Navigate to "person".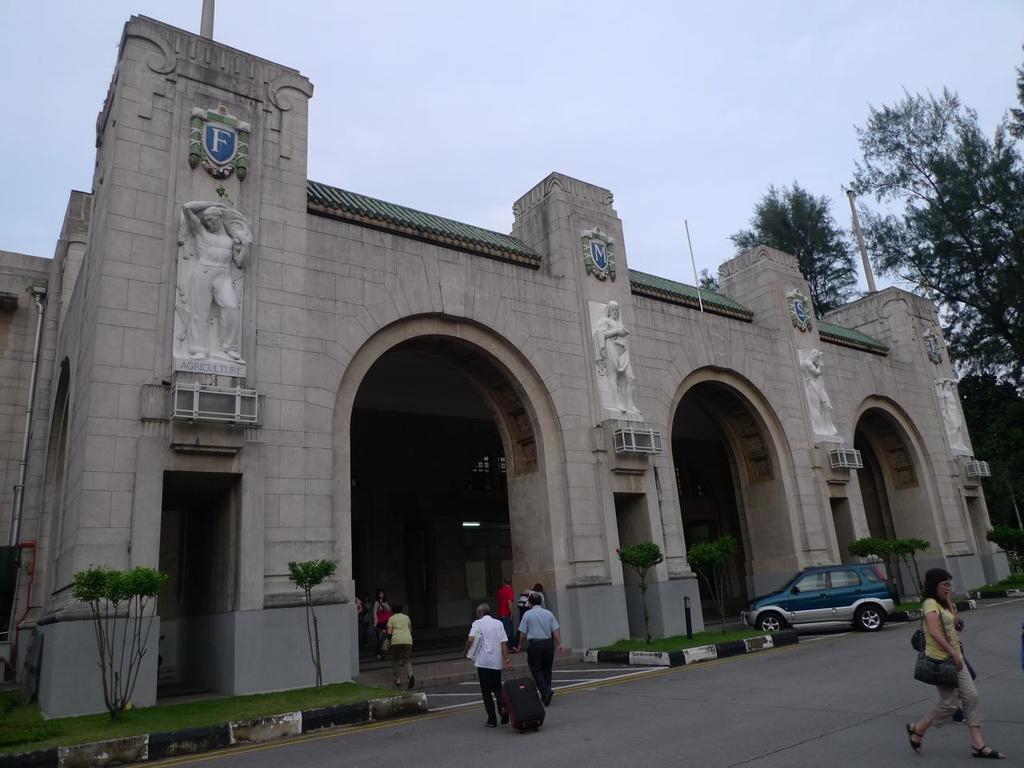
Navigation target: bbox=[179, 198, 247, 362].
